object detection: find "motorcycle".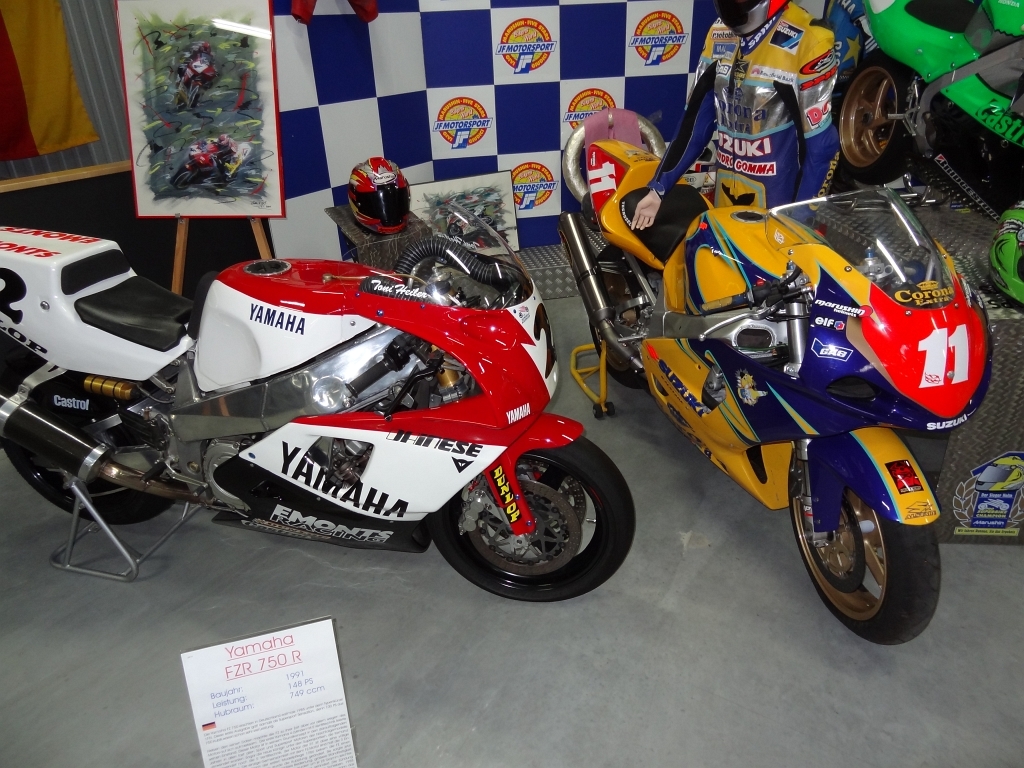
554 137 995 642.
